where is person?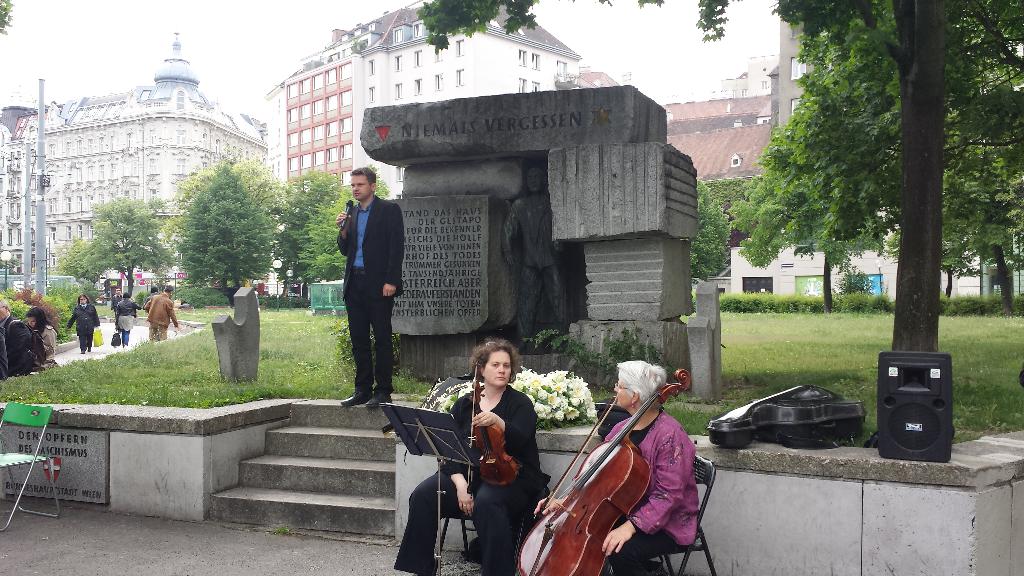
Rect(388, 343, 546, 575).
